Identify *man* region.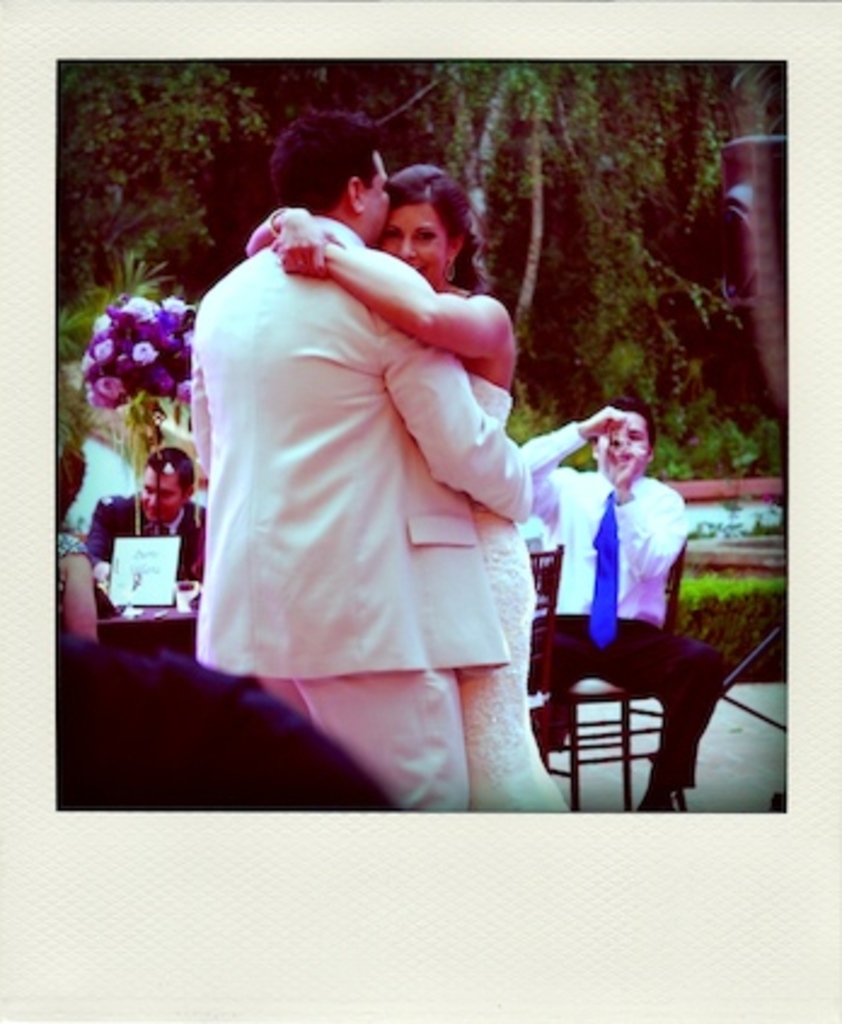
Region: [513, 402, 699, 811].
